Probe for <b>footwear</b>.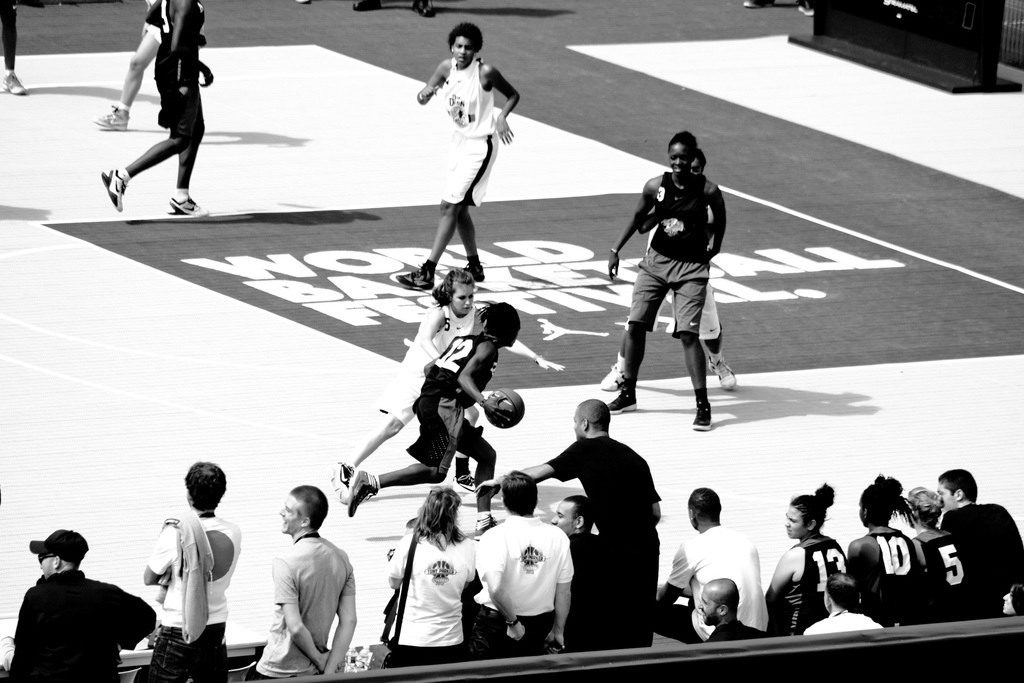
Probe result: (left=470, top=512, right=499, bottom=539).
